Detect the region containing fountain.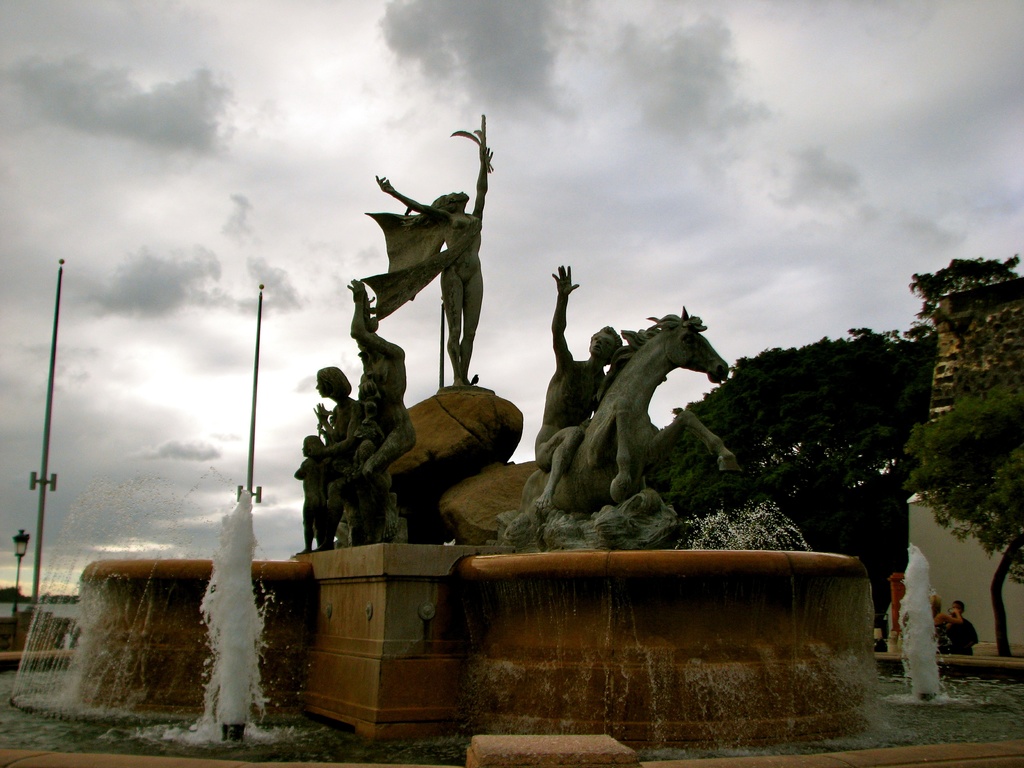
<region>62, 131, 1023, 749</region>.
